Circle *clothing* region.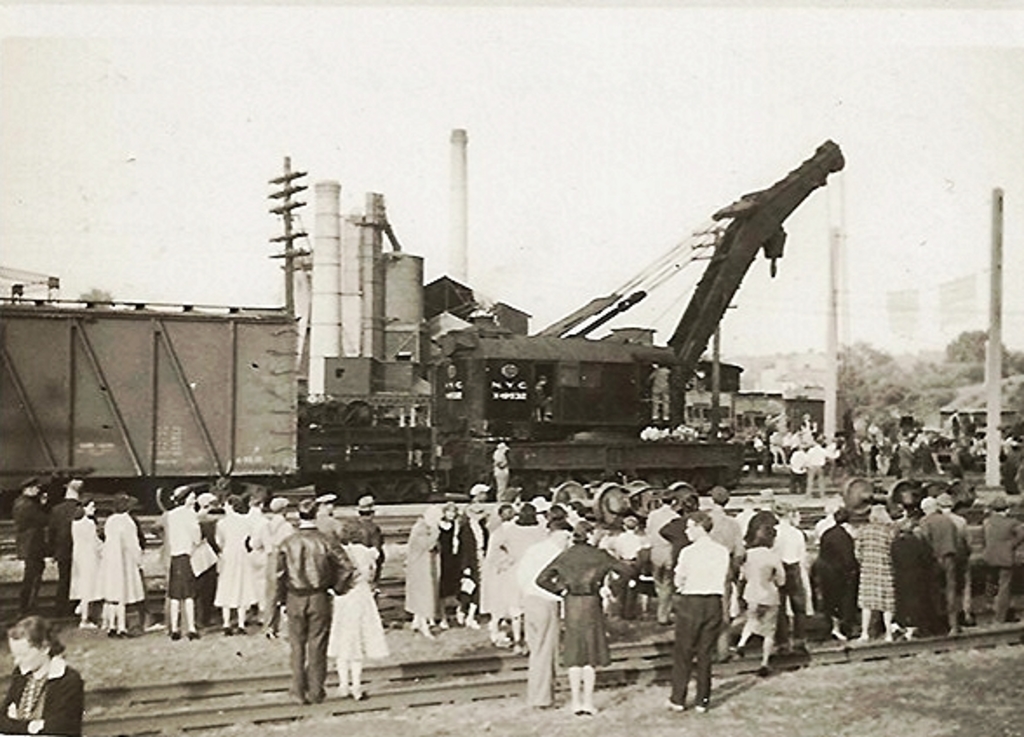
Region: x1=312, y1=510, x2=343, y2=538.
